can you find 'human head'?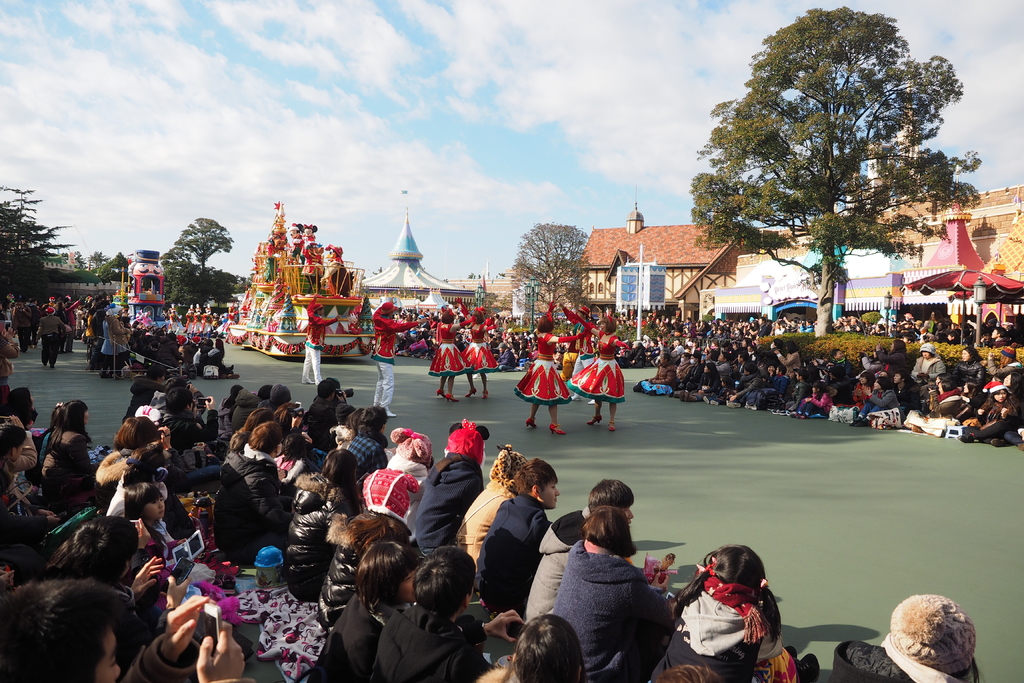
Yes, bounding box: locate(598, 315, 618, 336).
